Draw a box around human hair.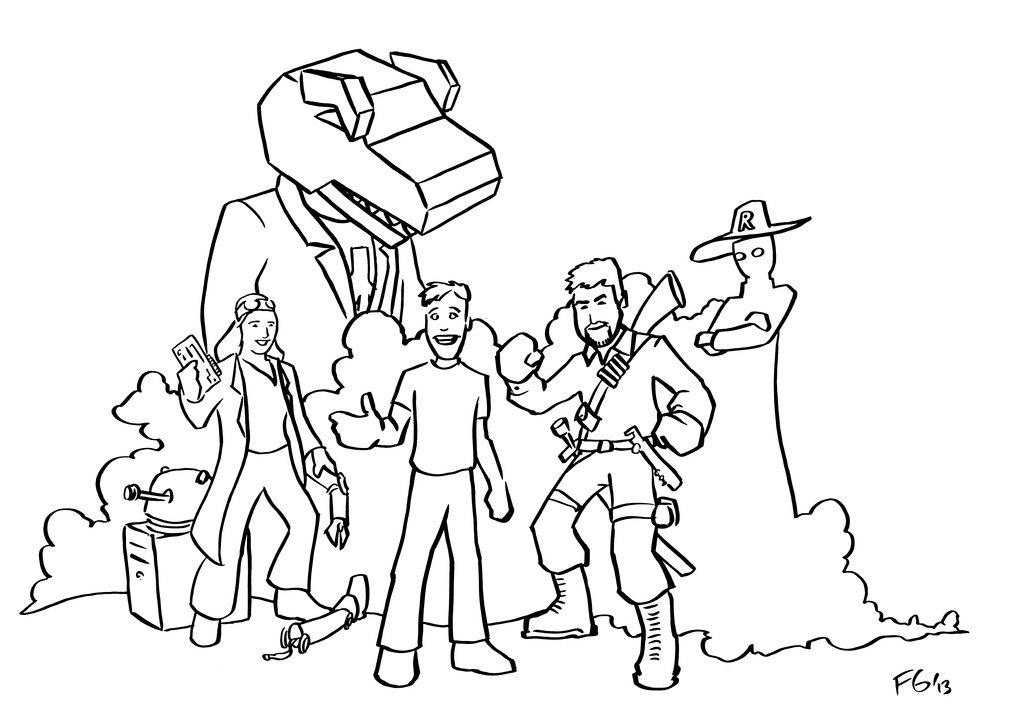
218,319,285,360.
